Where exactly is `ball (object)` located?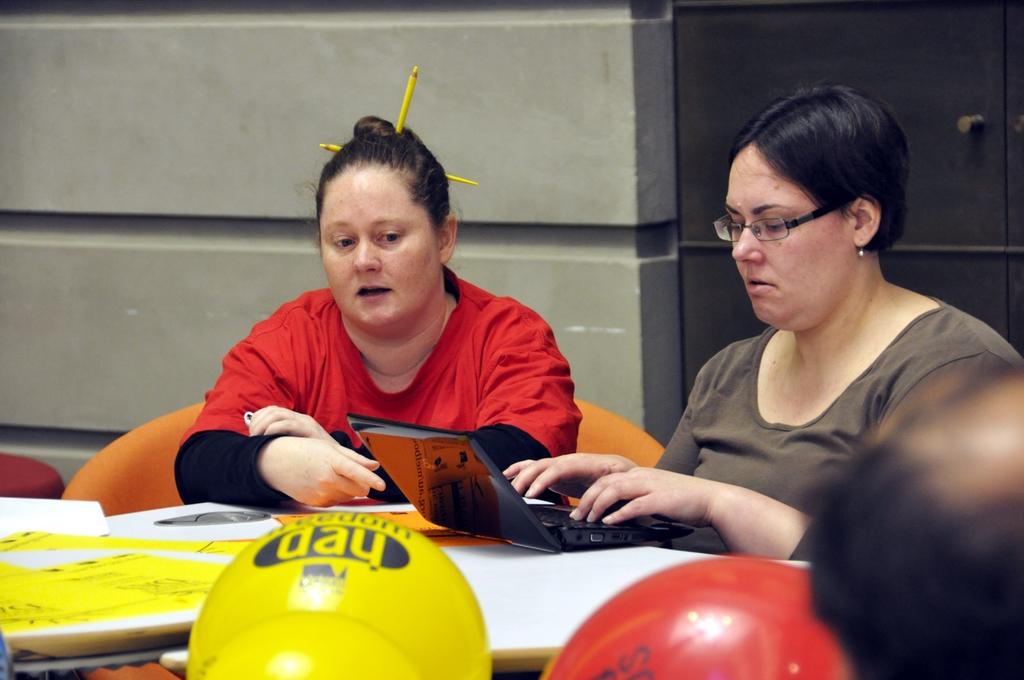
Its bounding box is {"x1": 192, "y1": 613, "x2": 423, "y2": 679}.
